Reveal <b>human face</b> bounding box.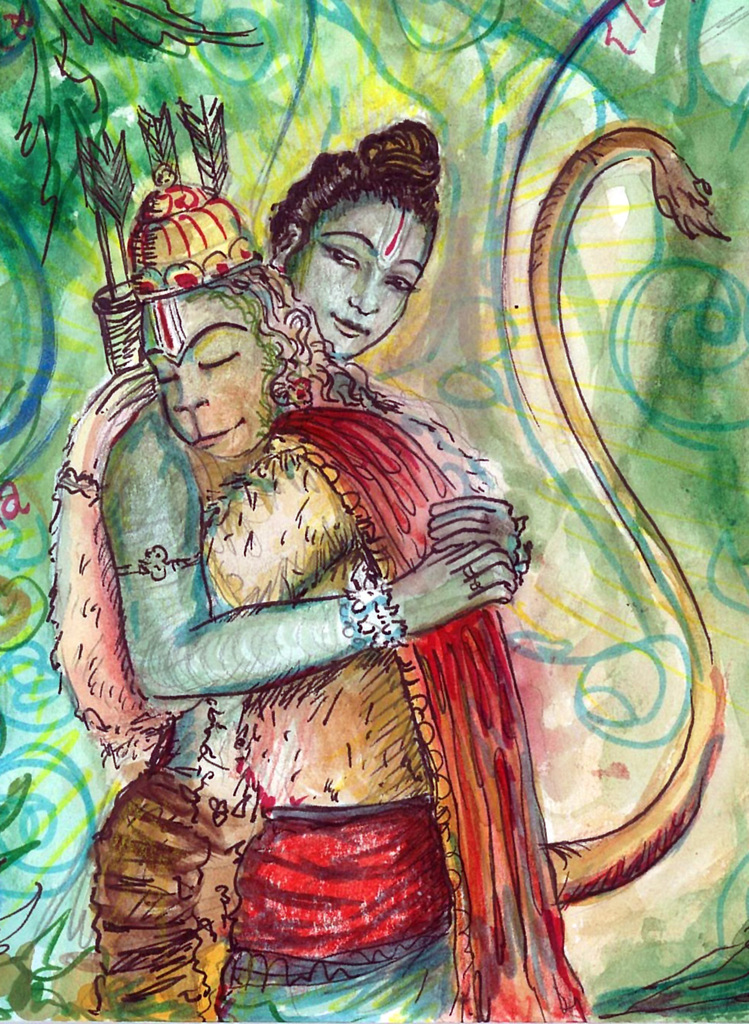
Revealed: {"left": 144, "top": 290, "right": 269, "bottom": 453}.
